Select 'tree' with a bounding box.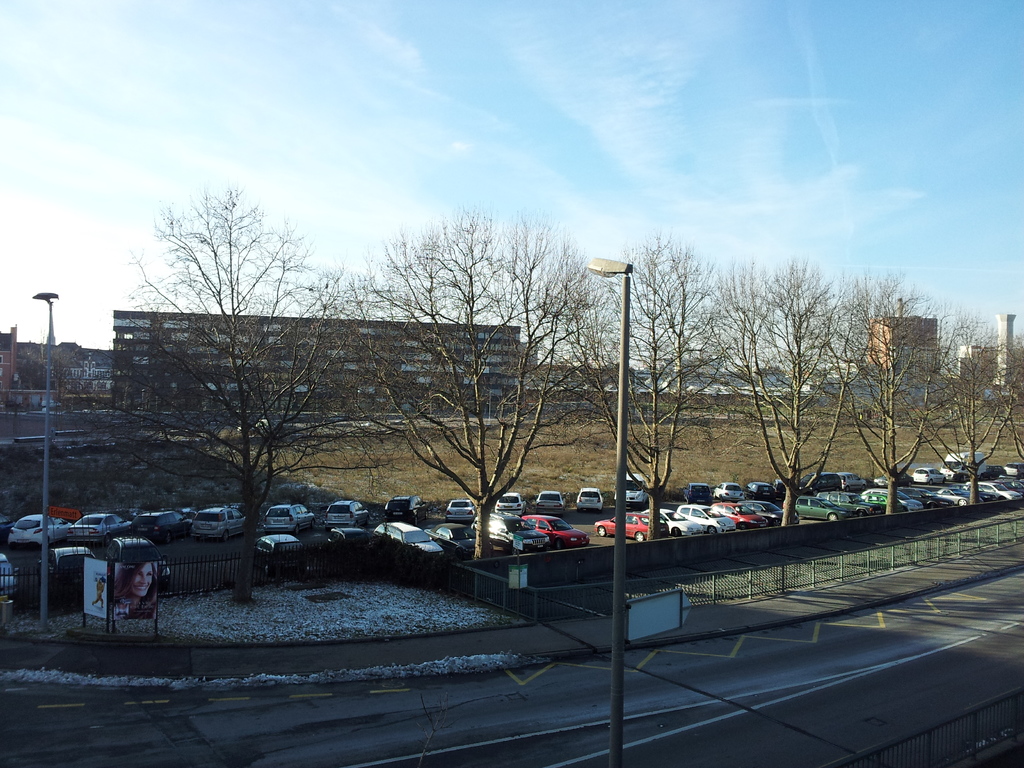
Rect(81, 174, 402, 608).
